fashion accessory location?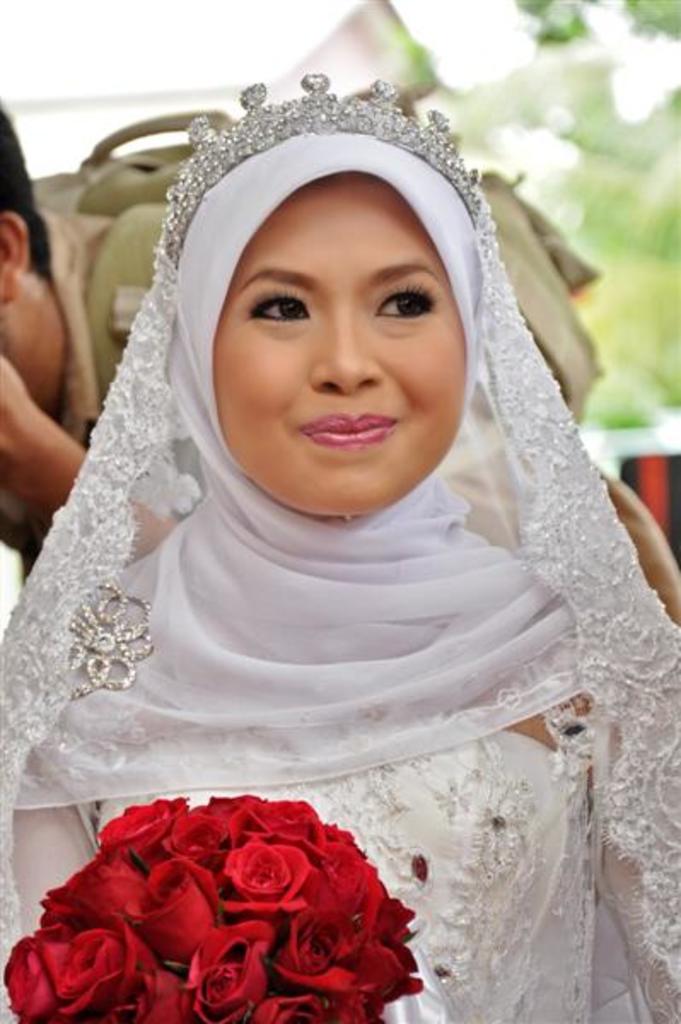
box=[9, 130, 591, 816]
